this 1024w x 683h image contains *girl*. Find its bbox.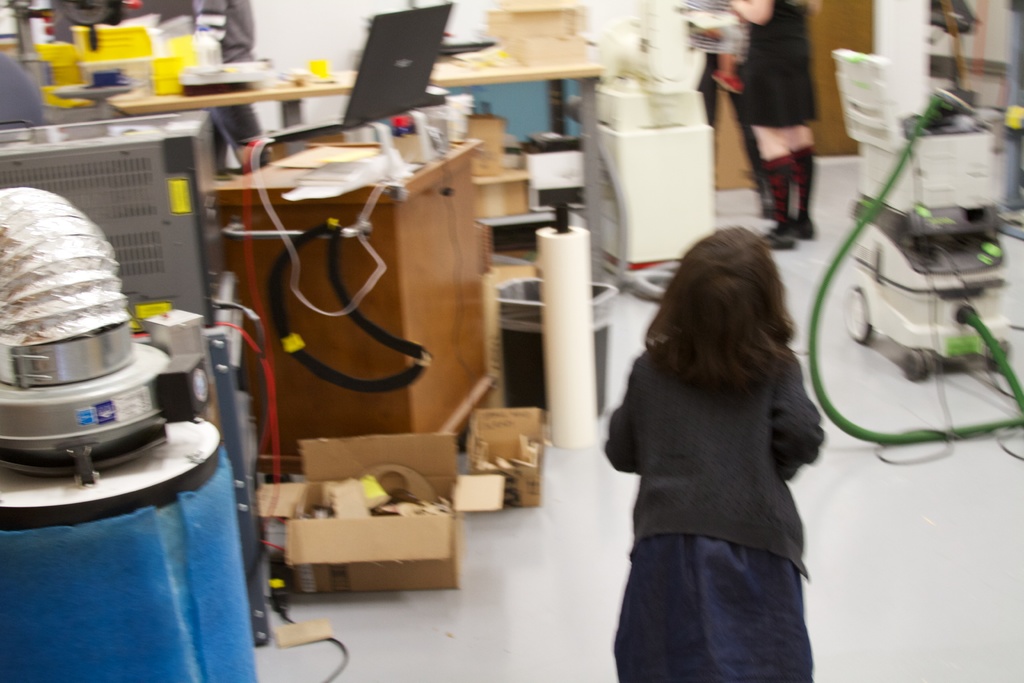
bbox=(728, 0, 820, 248).
